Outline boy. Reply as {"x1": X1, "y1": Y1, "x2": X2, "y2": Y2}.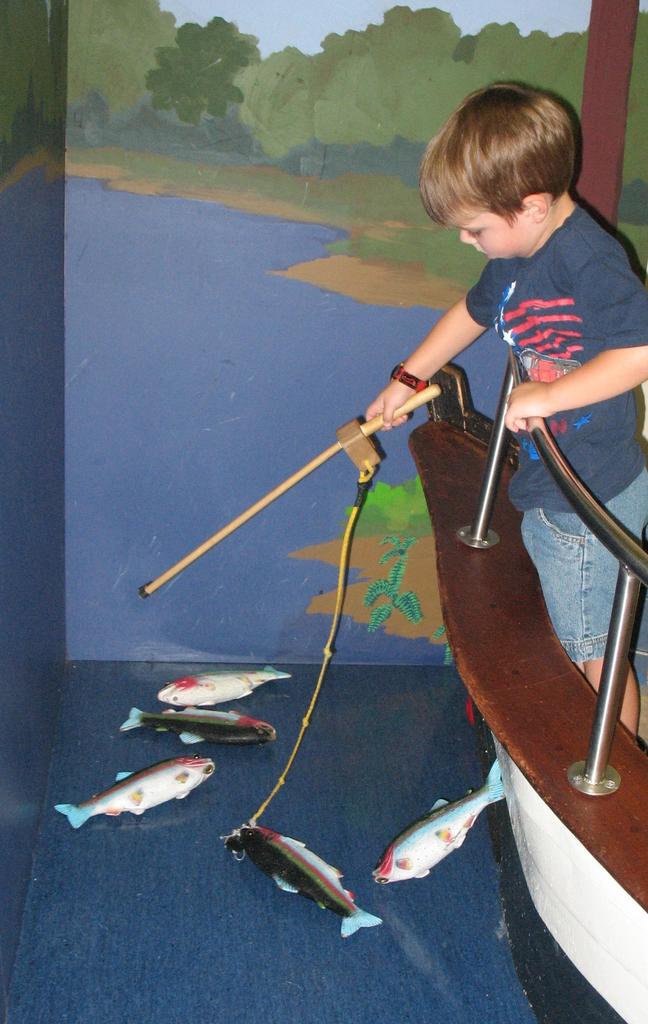
{"x1": 361, "y1": 74, "x2": 647, "y2": 755}.
